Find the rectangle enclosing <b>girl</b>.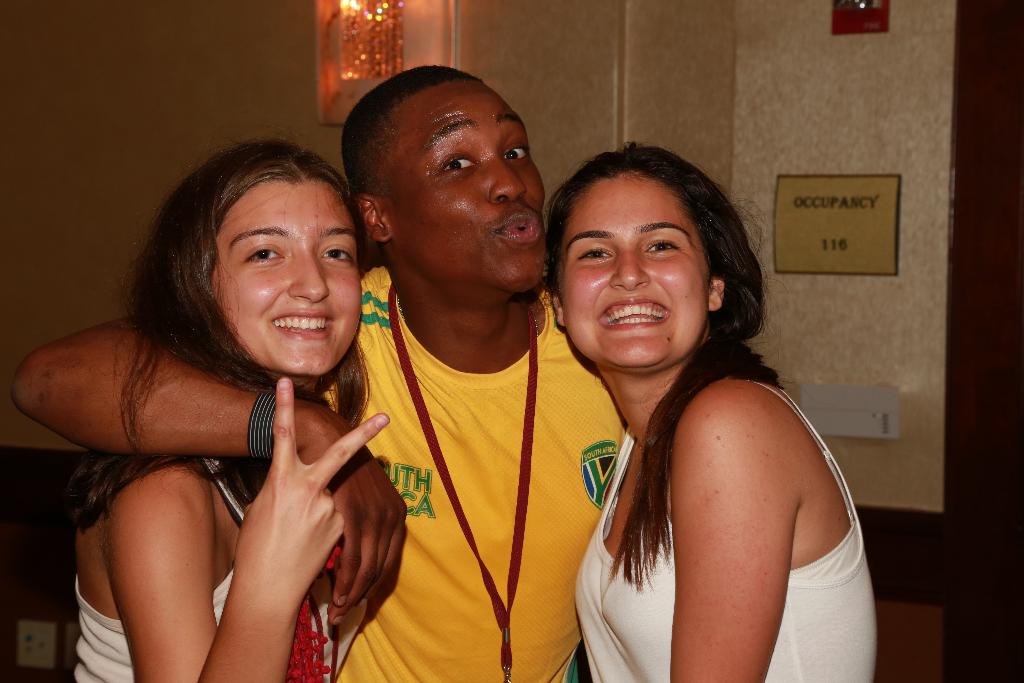
534 138 874 682.
